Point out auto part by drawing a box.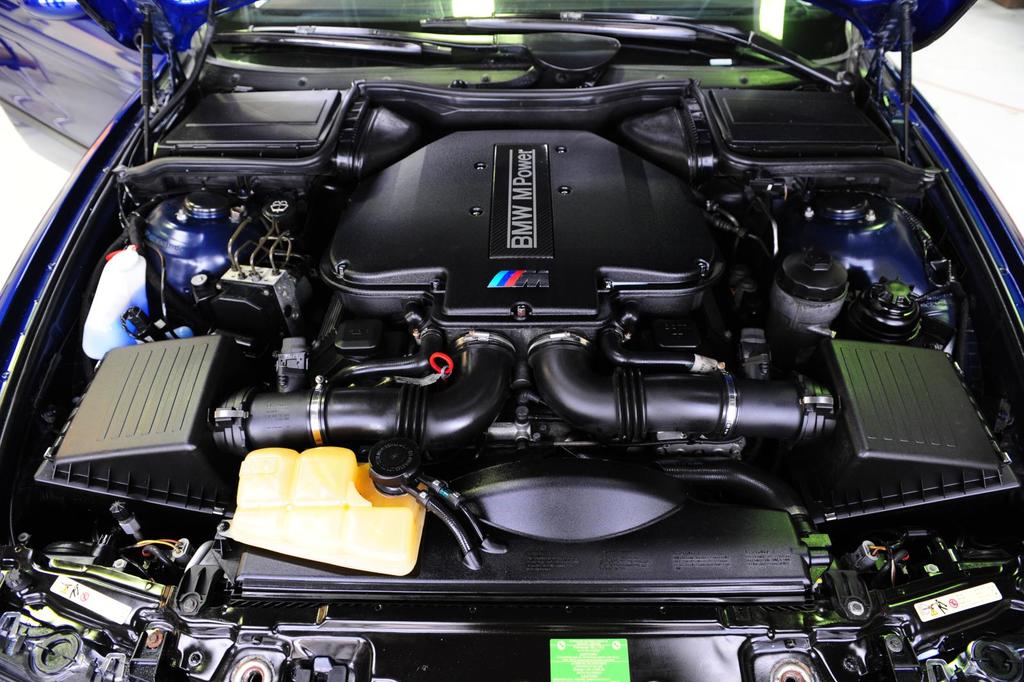
bbox(73, 241, 160, 366).
